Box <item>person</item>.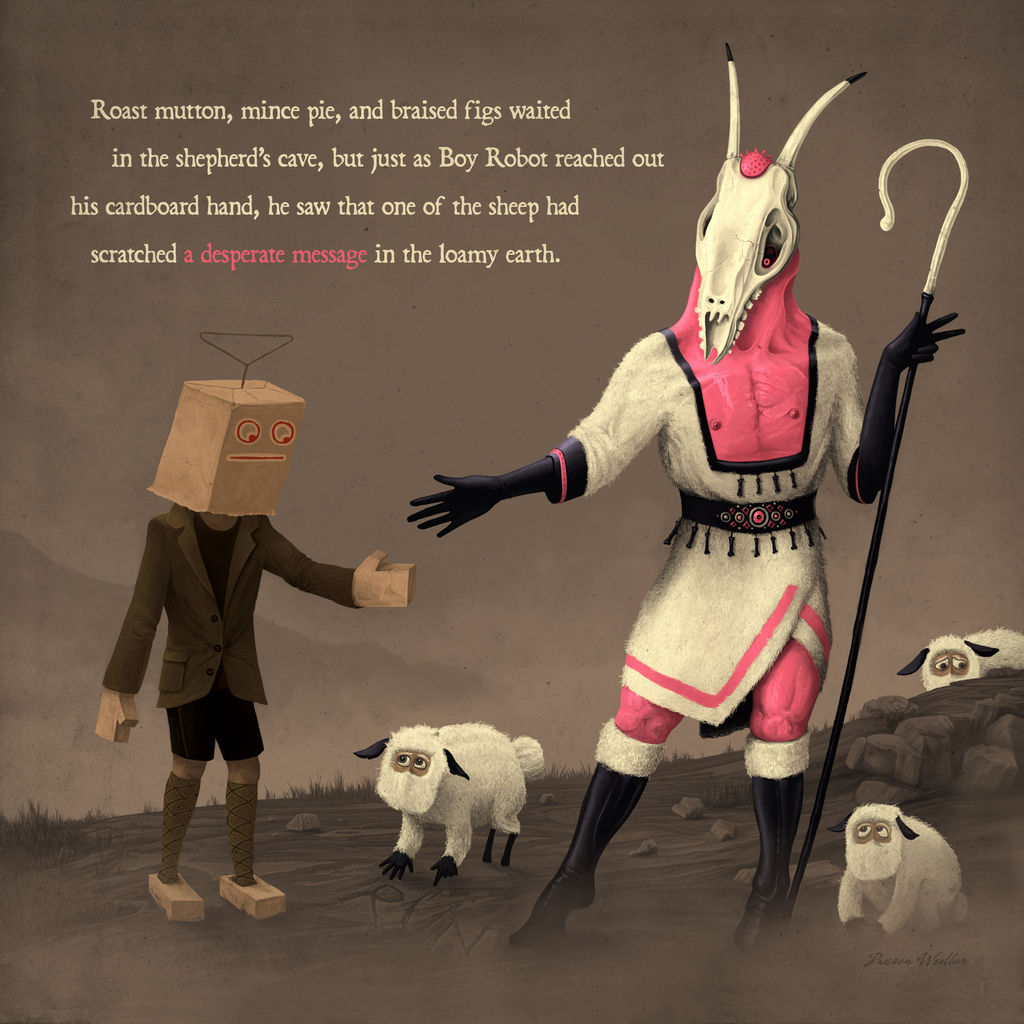
x1=406, y1=42, x2=966, y2=952.
